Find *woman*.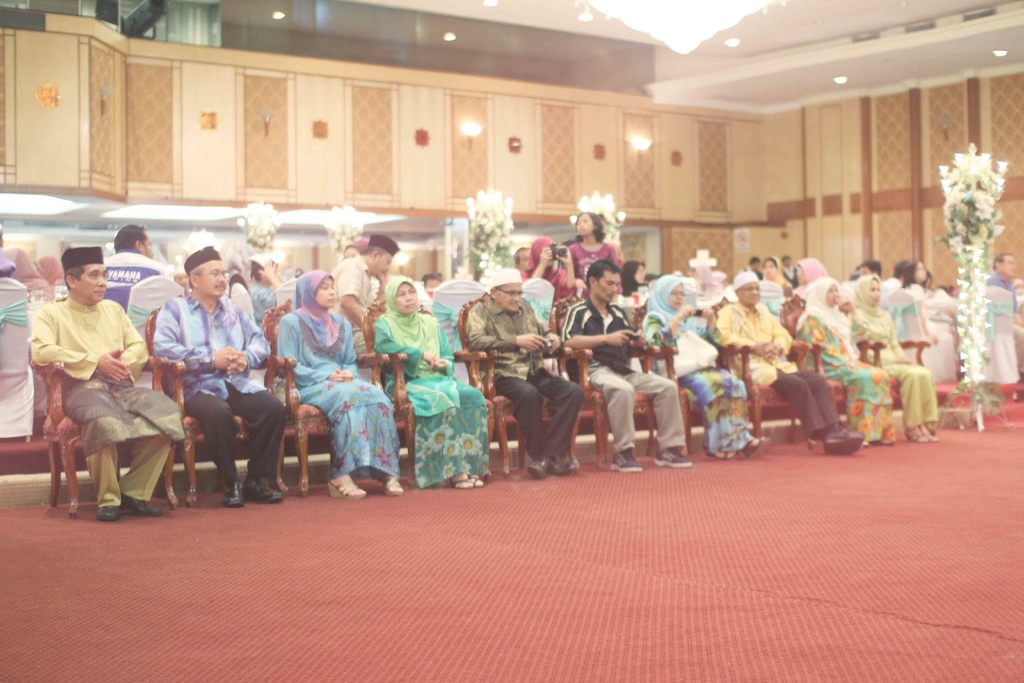
[x1=524, y1=236, x2=586, y2=318].
